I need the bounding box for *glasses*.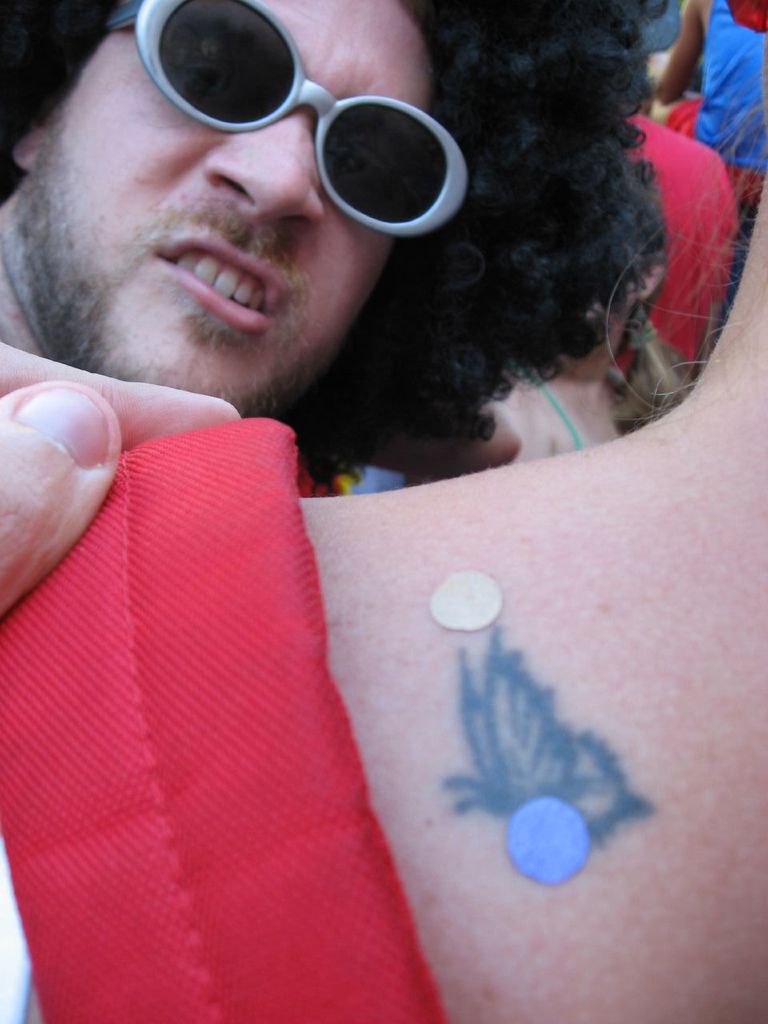
Here it is: crop(108, 0, 474, 242).
